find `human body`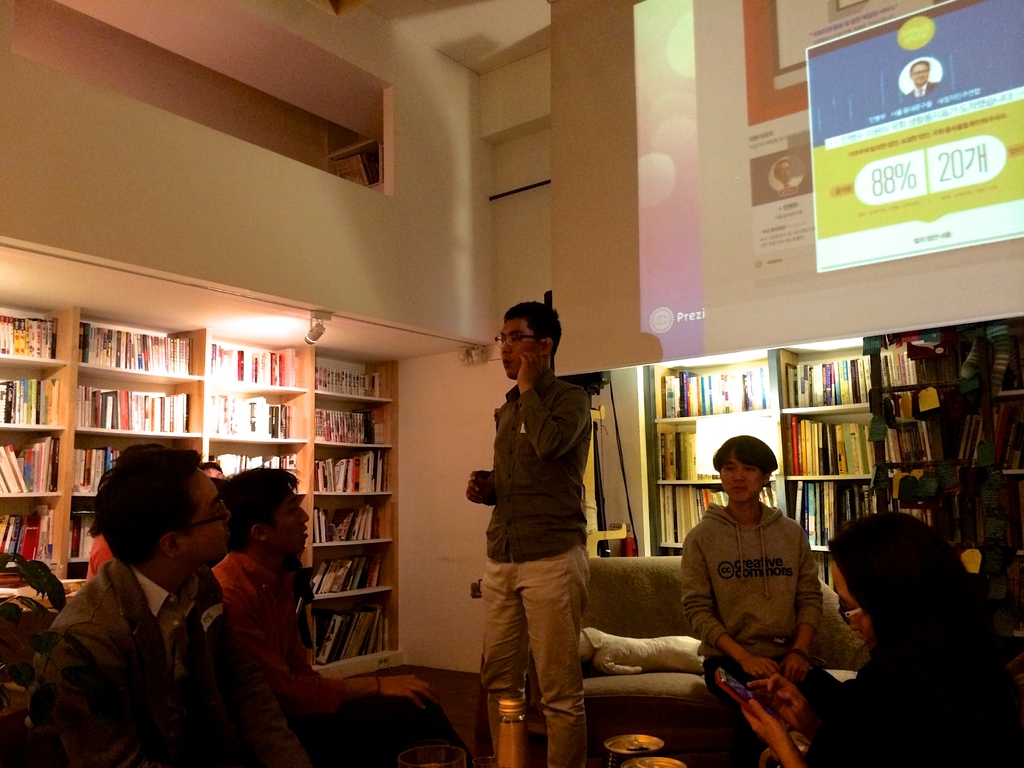
(465,300,617,755)
